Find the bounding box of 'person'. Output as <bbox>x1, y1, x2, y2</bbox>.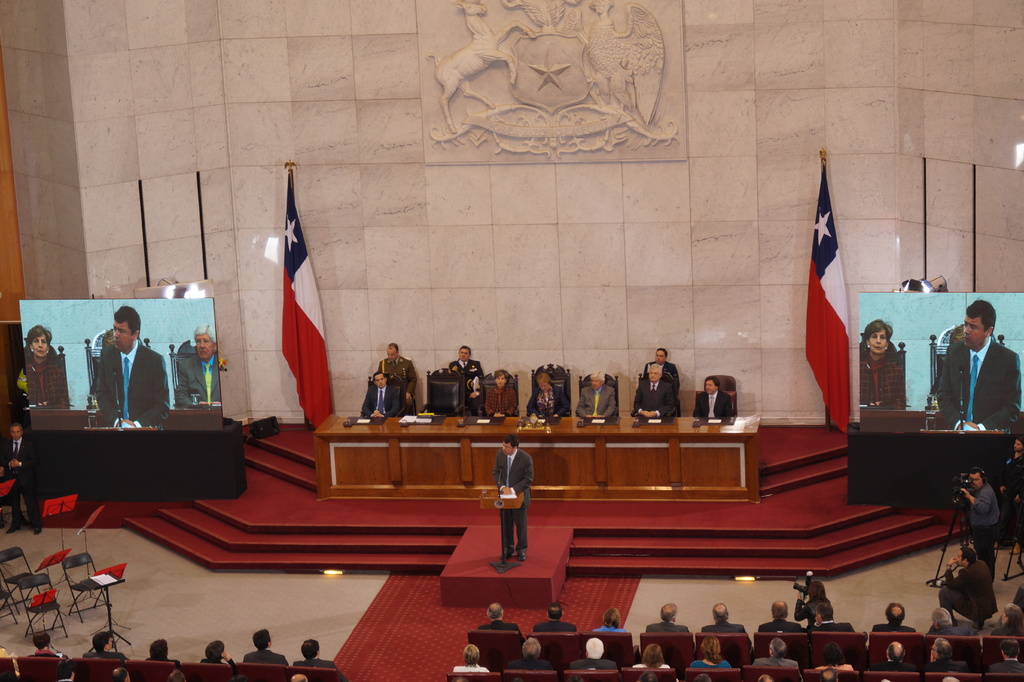
<bbox>145, 639, 183, 673</bbox>.
